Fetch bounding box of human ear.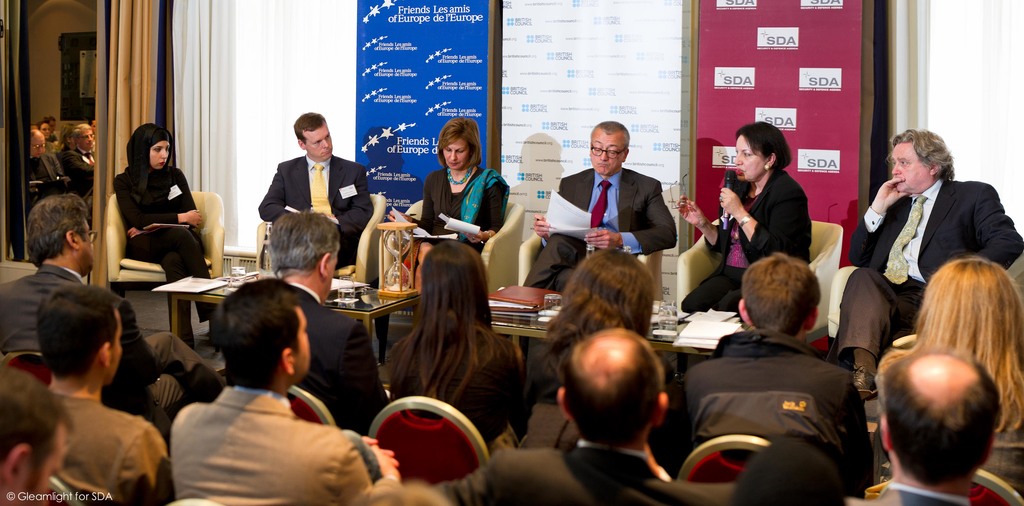
Bbox: 99, 340, 113, 373.
